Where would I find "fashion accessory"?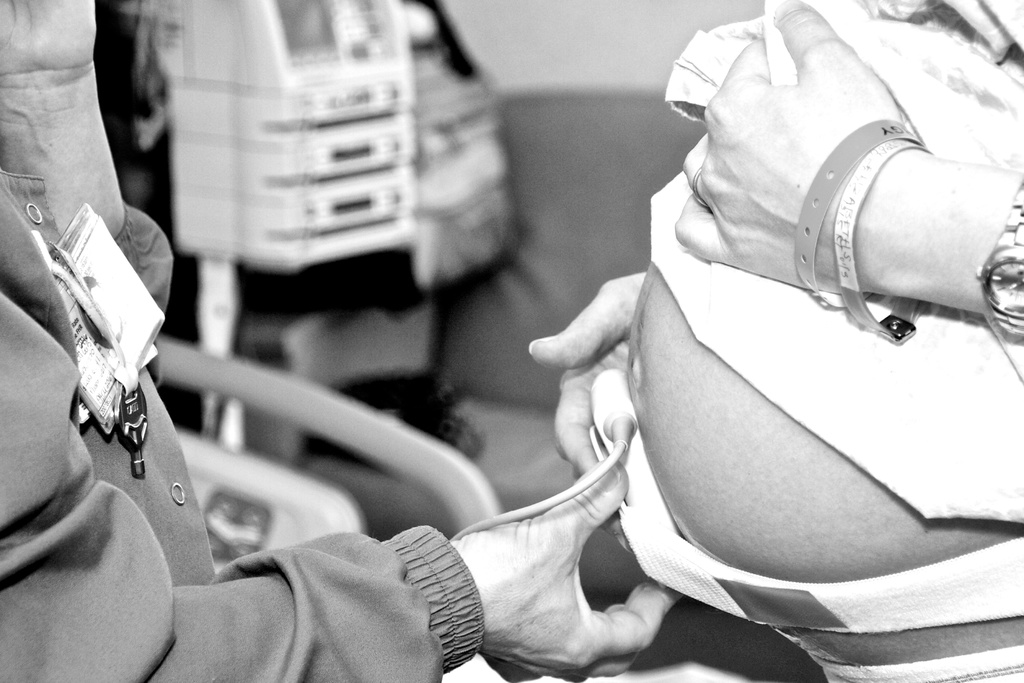
At [left=792, top=117, right=926, bottom=308].
